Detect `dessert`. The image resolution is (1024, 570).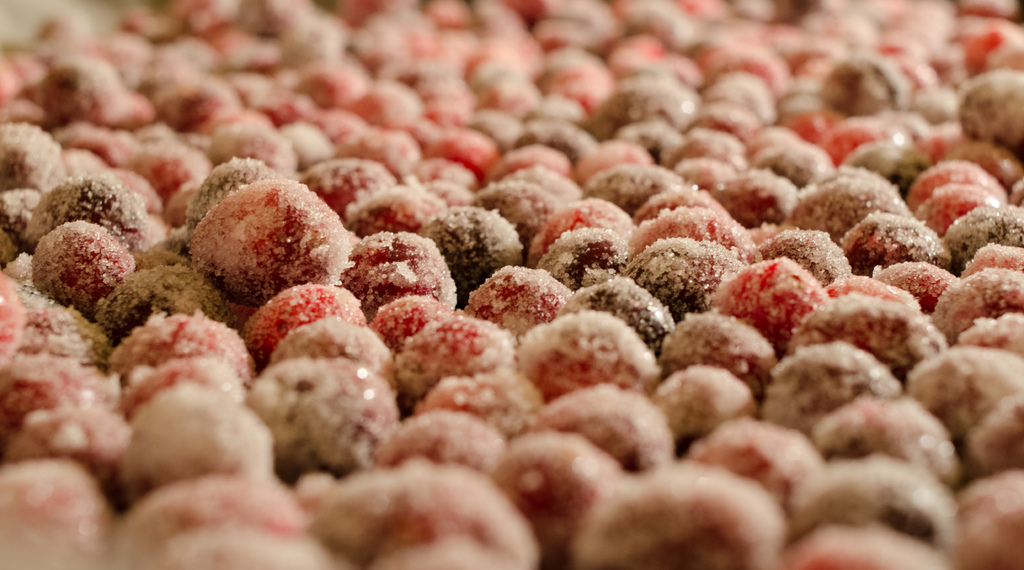
{"left": 552, "top": 225, "right": 630, "bottom": 284}.
